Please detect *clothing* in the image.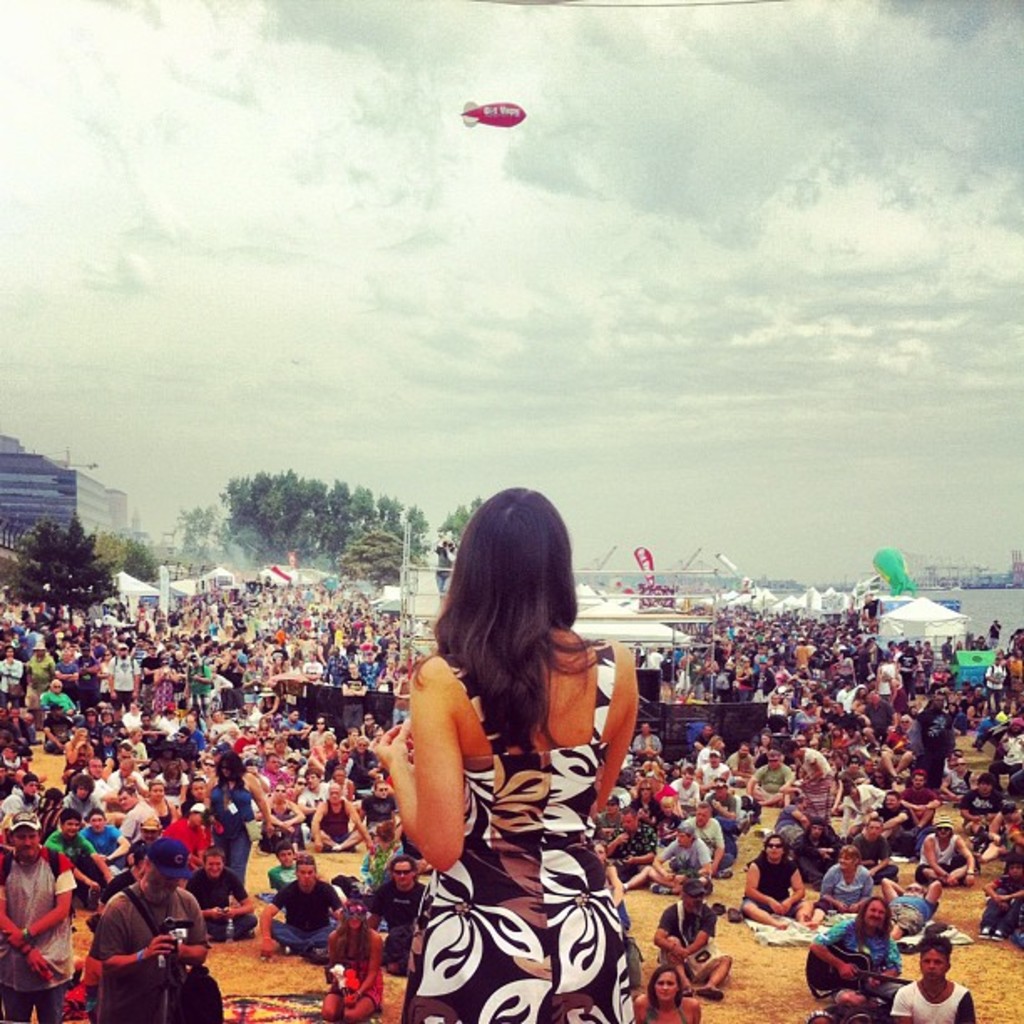
bbox=(728, 748, 750, 780).
